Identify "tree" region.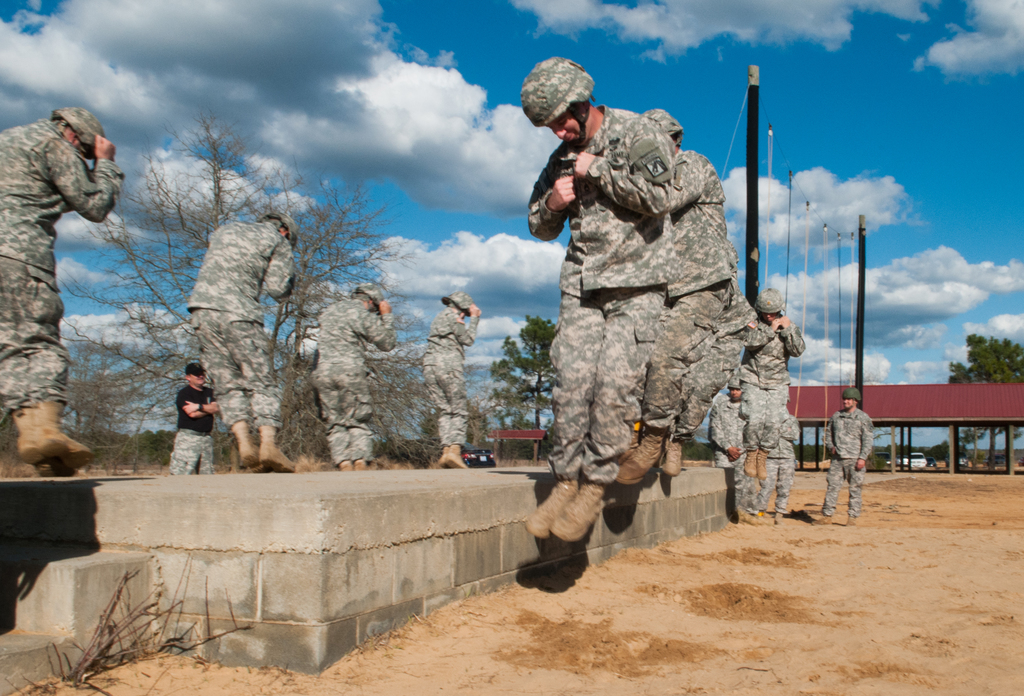
Region: select_region(47, 122, 426, 483).
